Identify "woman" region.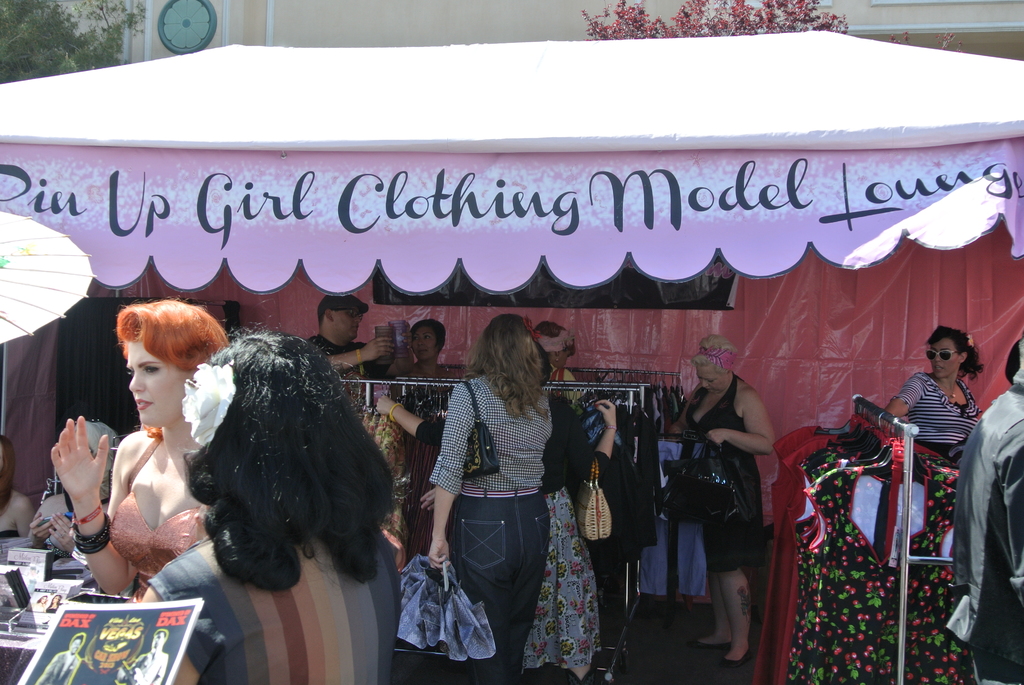
Region: {"left": 883, "top": 325, "right": 983, "bottom": 466}.
